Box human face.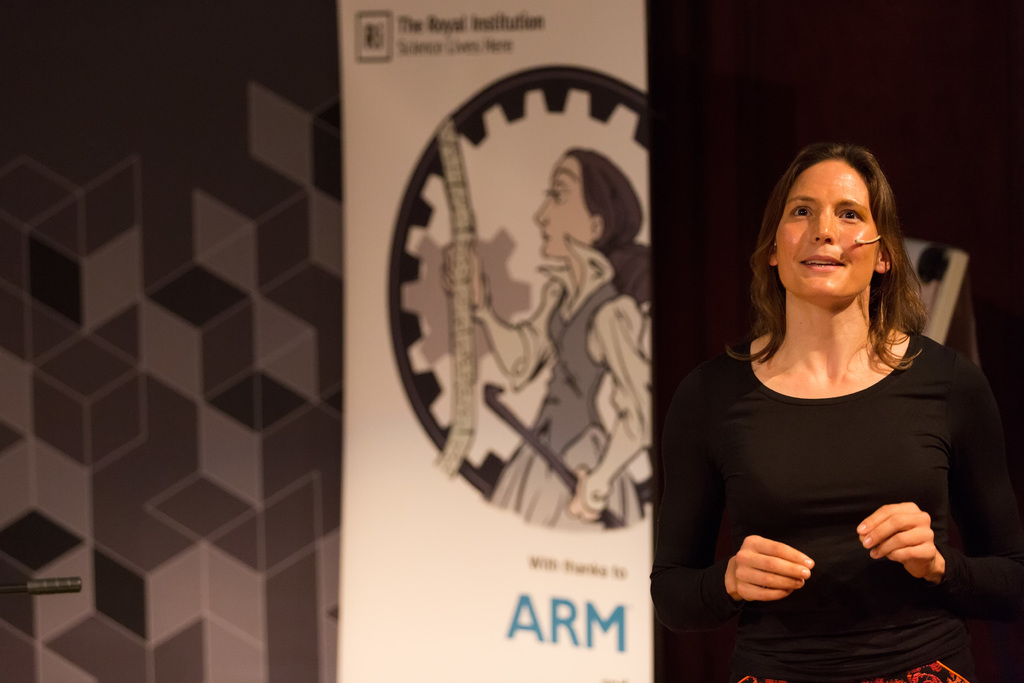
{"x1": 774, "y1": 160, "x2": 879, "y2": 299}.
